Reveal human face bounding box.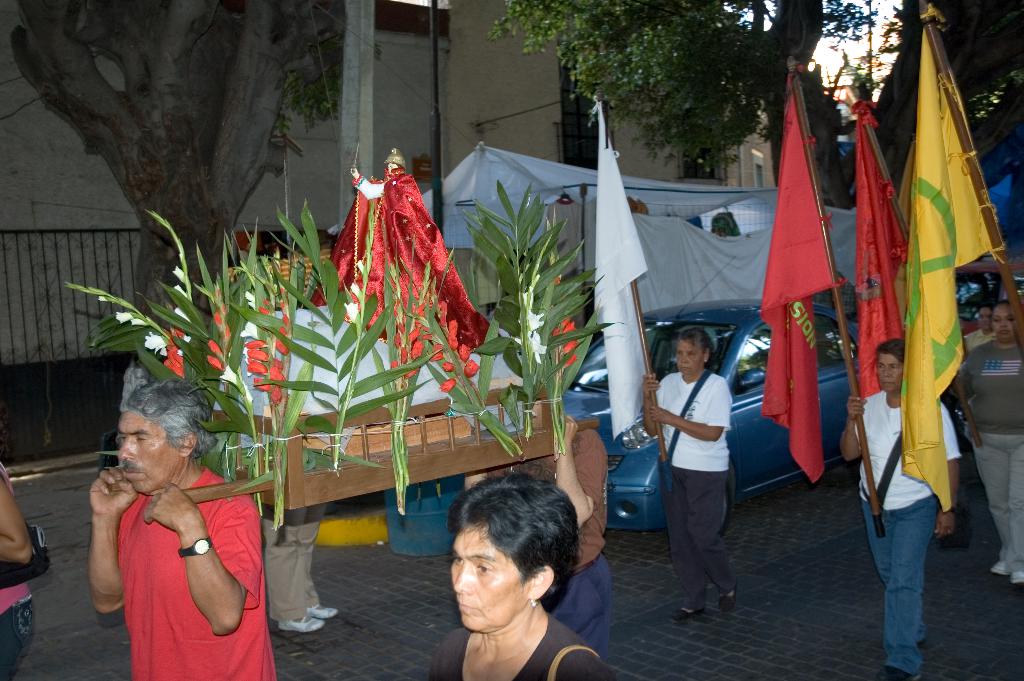
Revealed: (993,305,1013,339).
